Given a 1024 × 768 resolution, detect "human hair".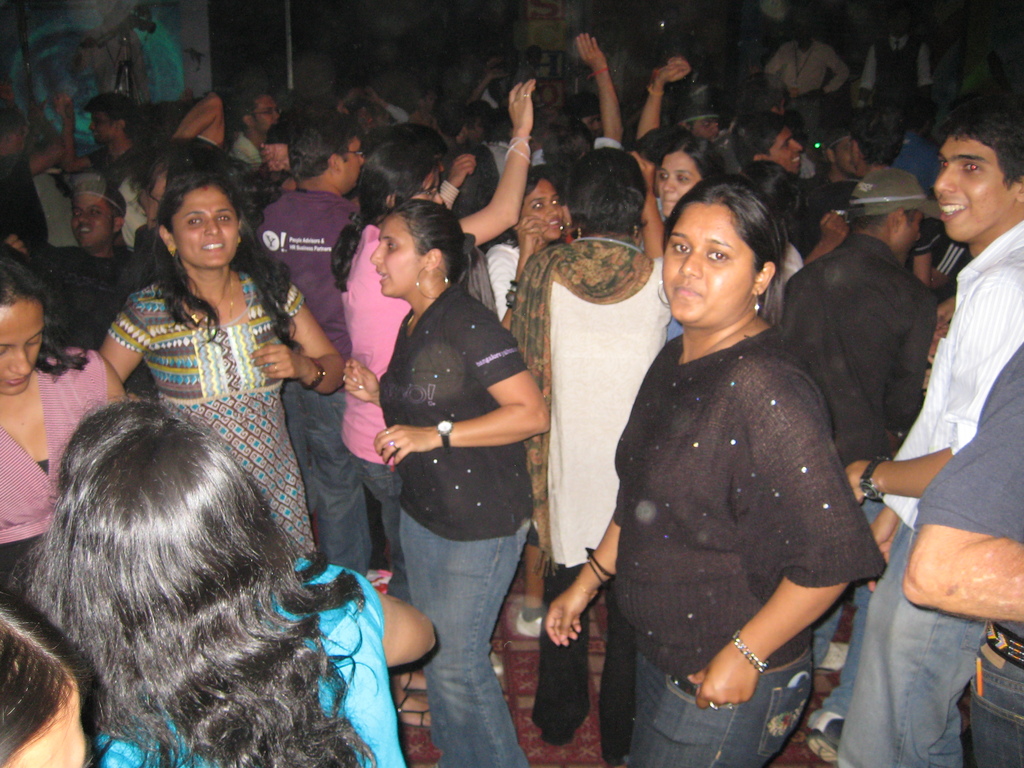
(0,237,89,385).
